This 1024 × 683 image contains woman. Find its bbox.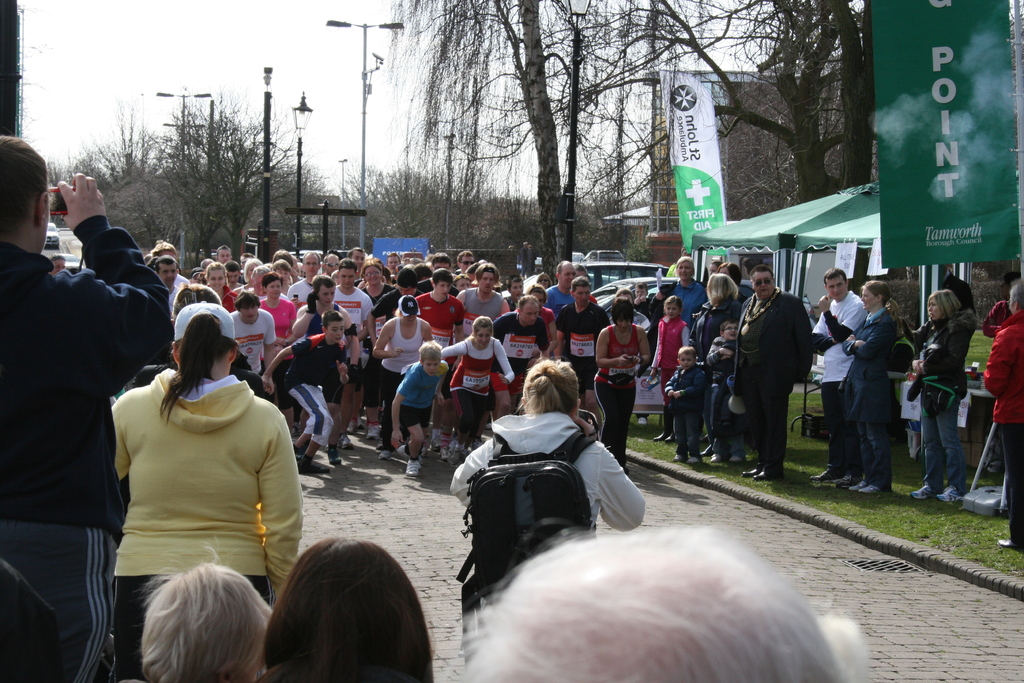
left=716, top=263, right=747, bottom=297.
